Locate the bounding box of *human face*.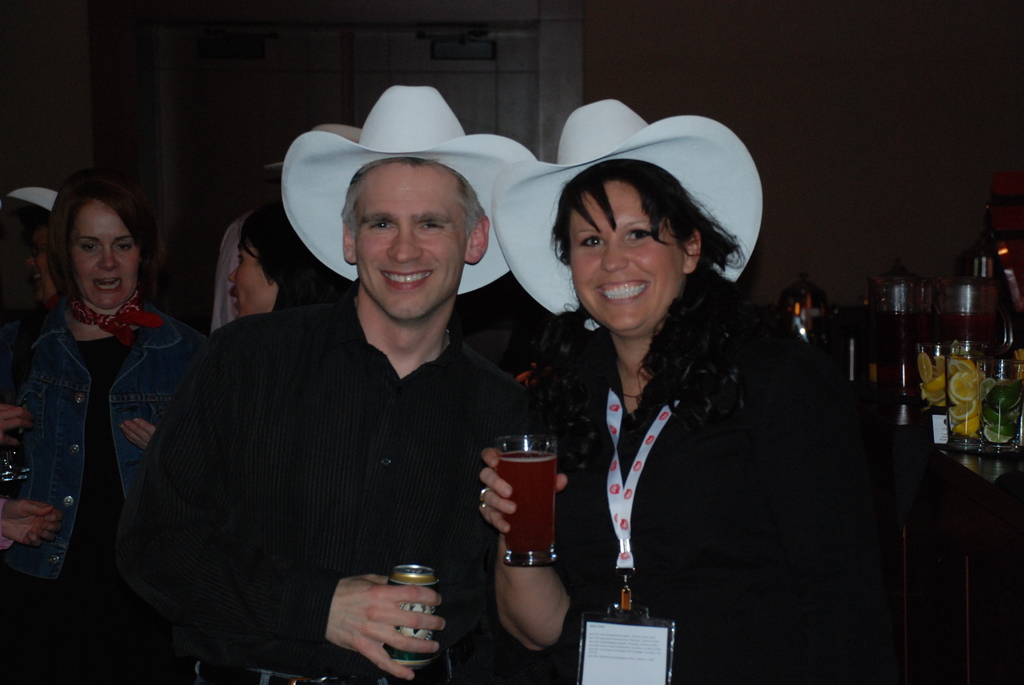
Bounding box: crop(70, 205, 136, 309).
